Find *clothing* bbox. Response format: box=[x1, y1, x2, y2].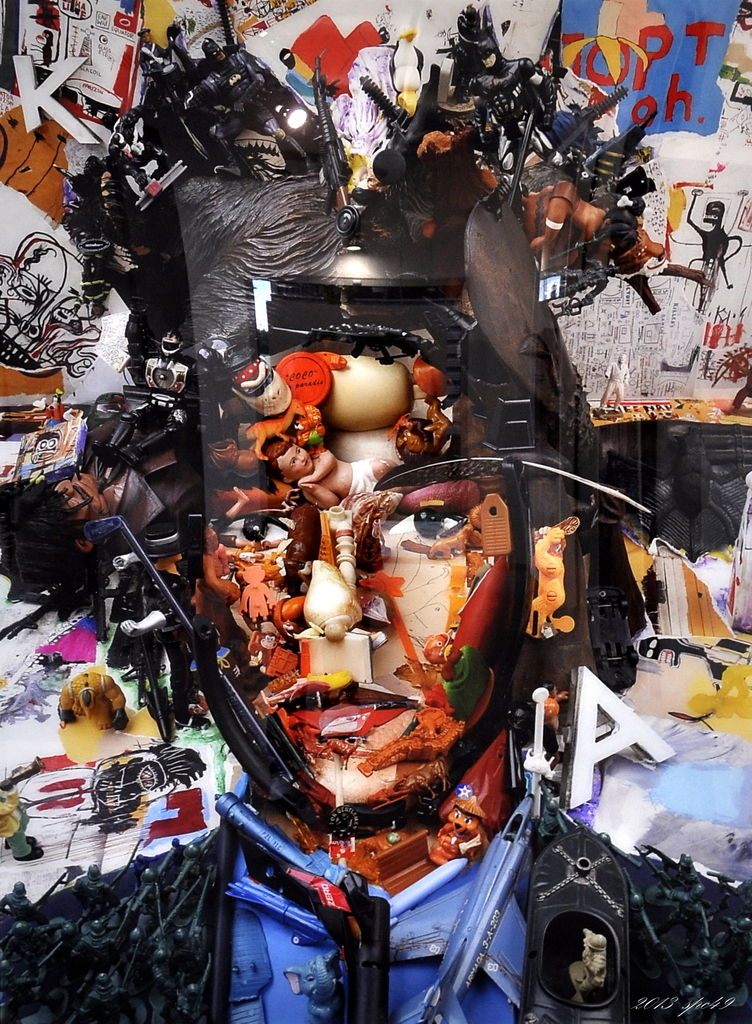
box=[198, 547, 237, 649].
